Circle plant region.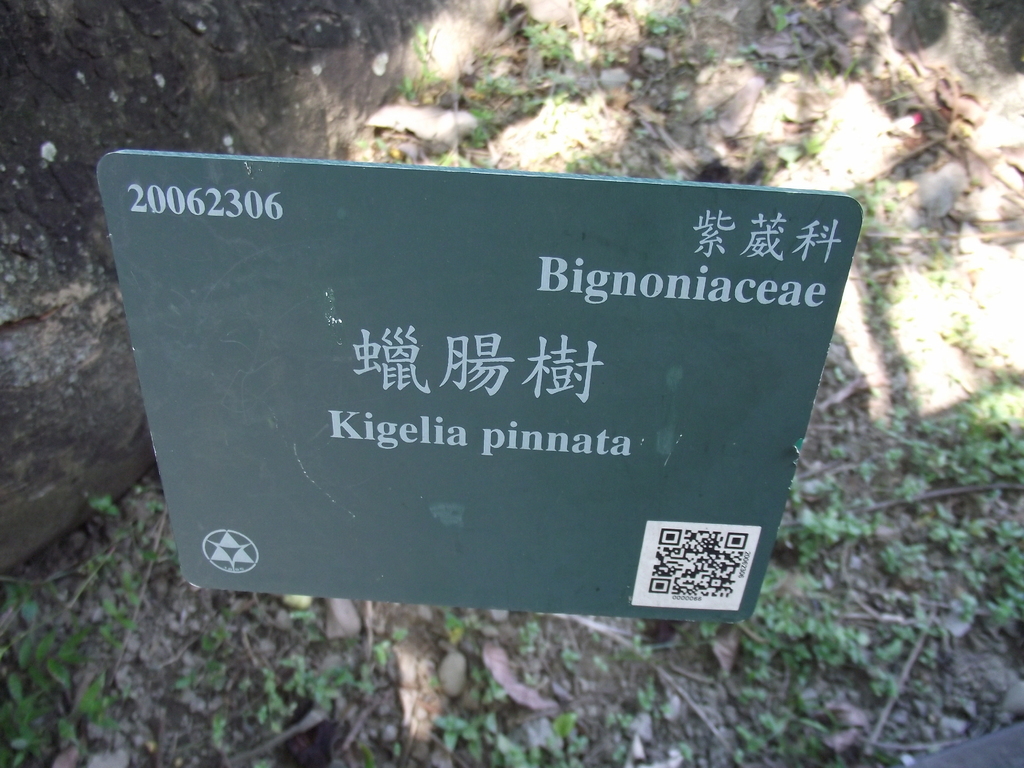
Region: {"x1": 614, "y1": 0, "x2": 689, "y2": 147}.
